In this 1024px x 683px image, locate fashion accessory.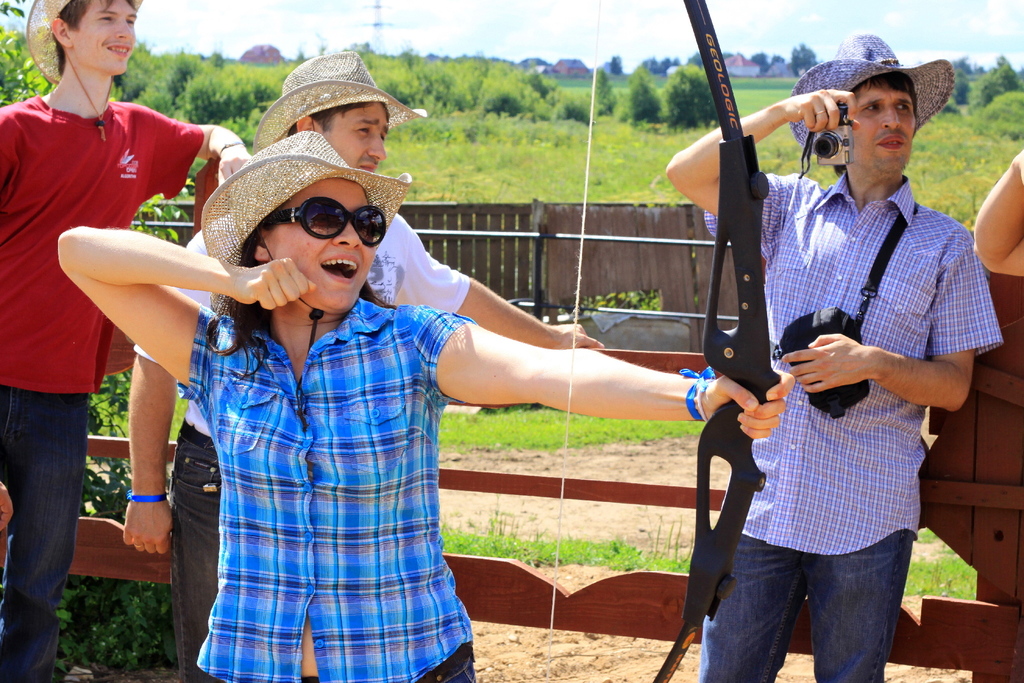
Bounding box: (left=206, top=128, right=420, bottom=318).
